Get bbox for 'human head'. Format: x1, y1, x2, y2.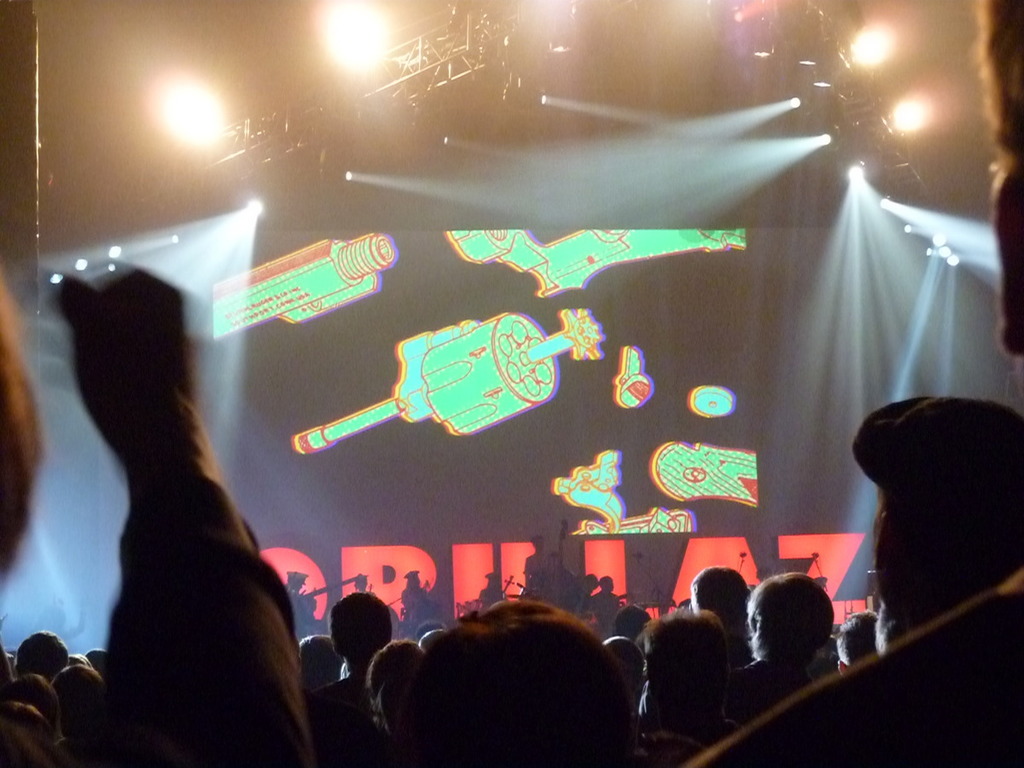
365, 637, 426, 703.
